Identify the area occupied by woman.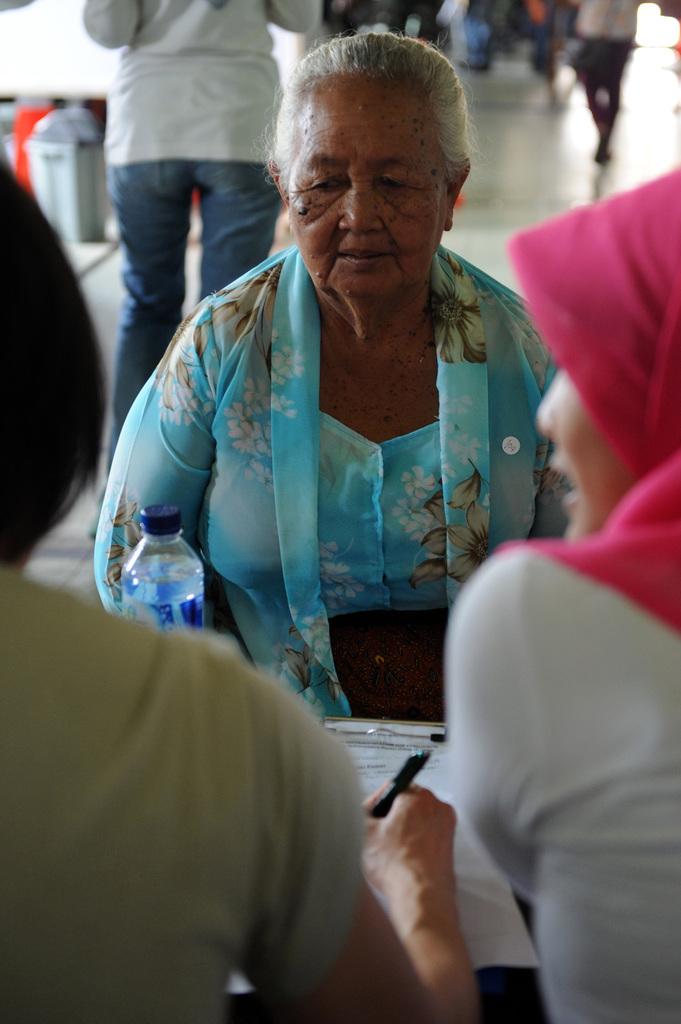
Area: 81 74 591 888.
